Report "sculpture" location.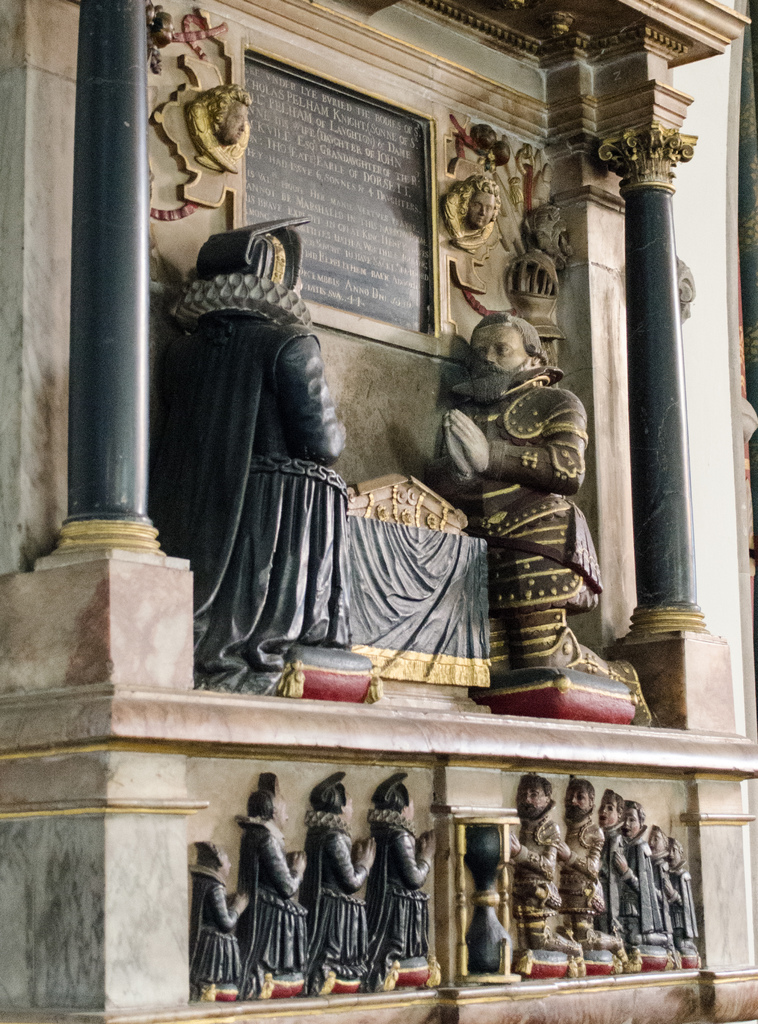
Report: (150,10,252,222).
